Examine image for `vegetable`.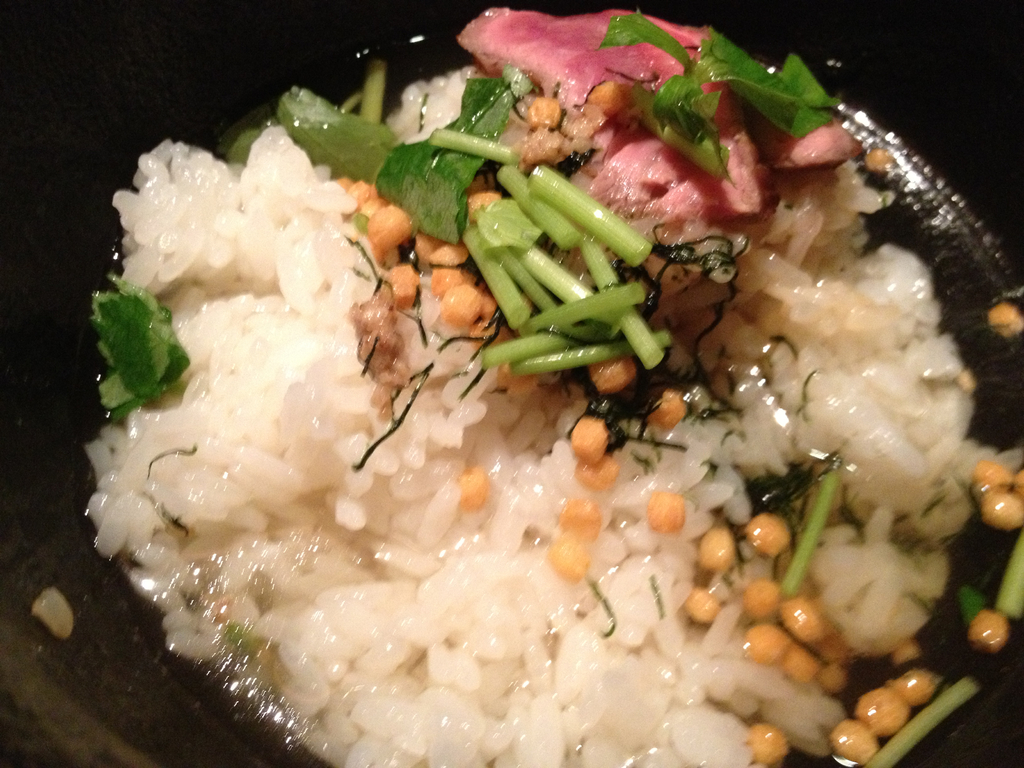
Examination result: left=785, top=483, right=835, bottom=598.
